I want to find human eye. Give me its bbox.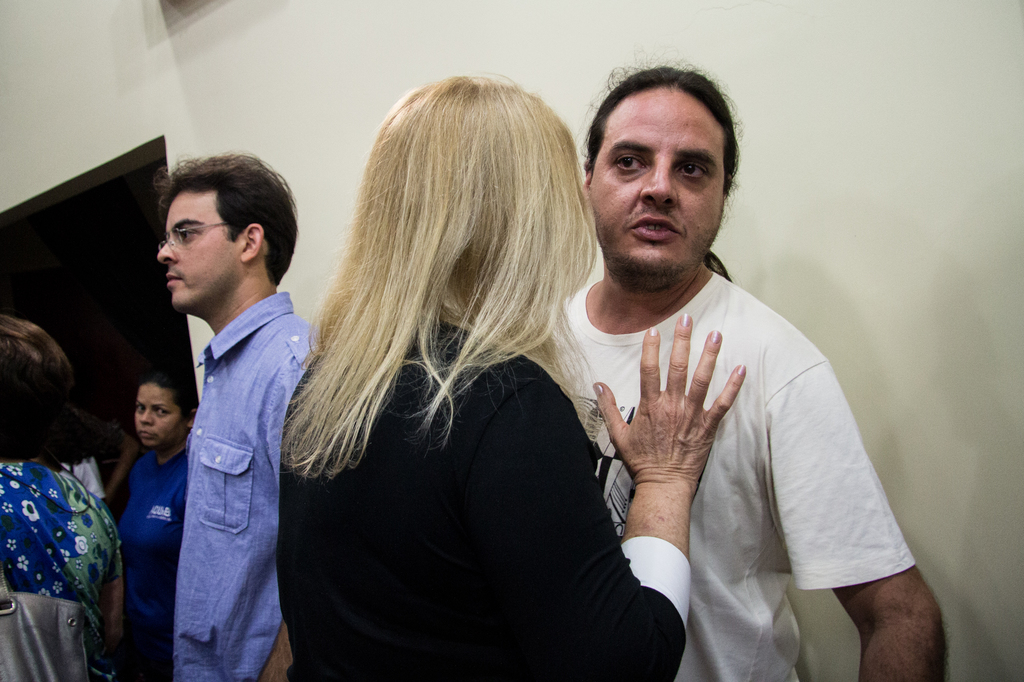
l=674, t=160, r=710, b=181.
